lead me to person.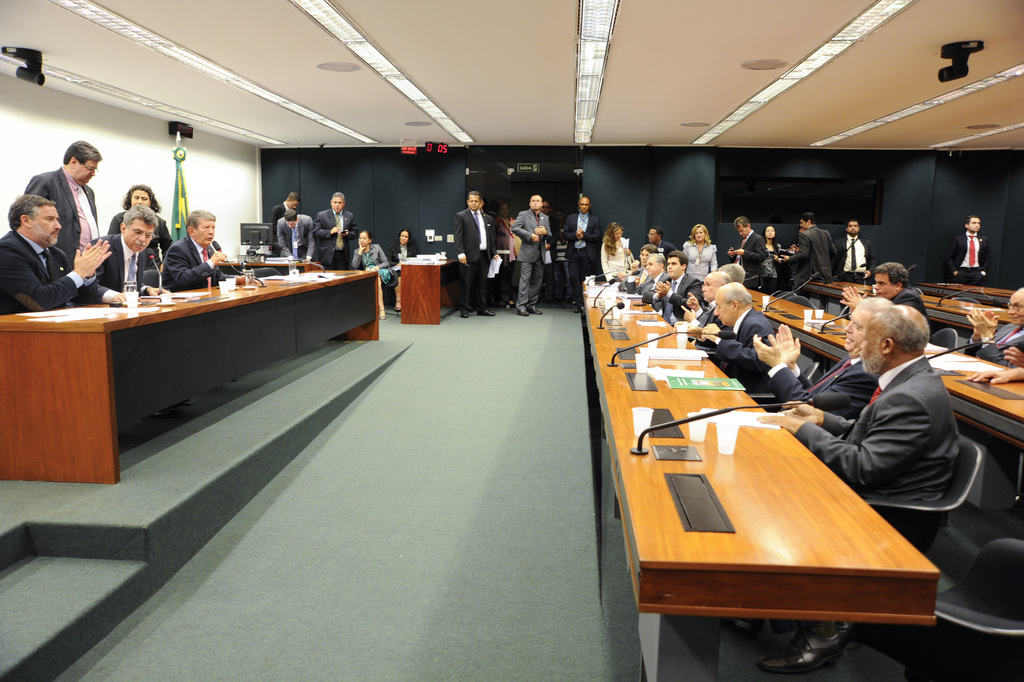
Lead to locate(86, 203, 159, 302).
